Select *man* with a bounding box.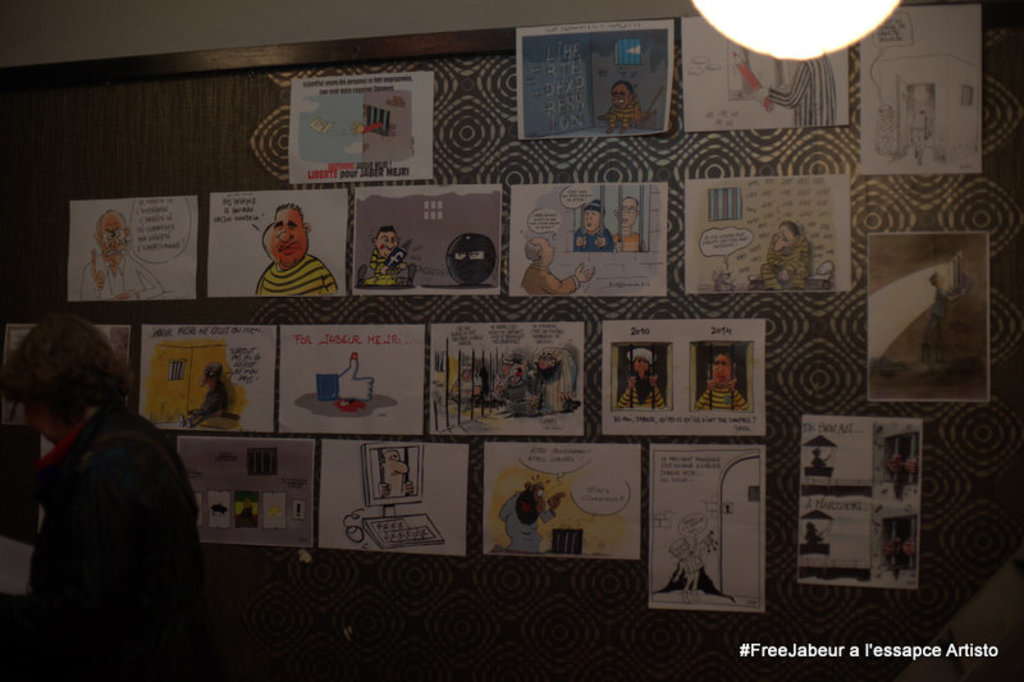
region(244, 201, 334, 294).
